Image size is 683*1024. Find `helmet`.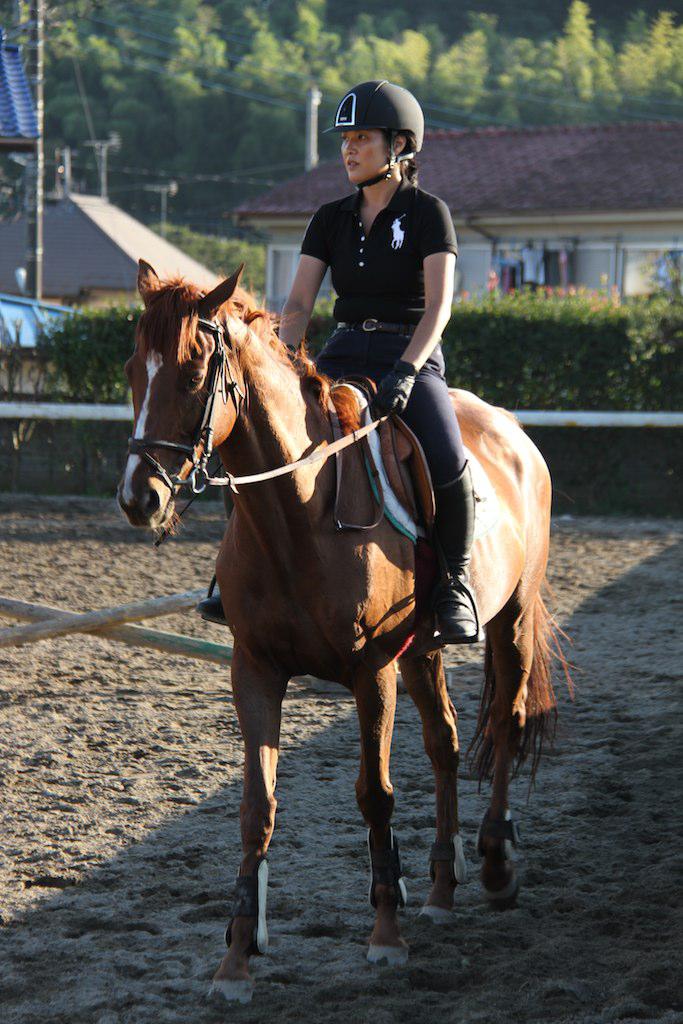
<box>330,77,423,185</box>.
